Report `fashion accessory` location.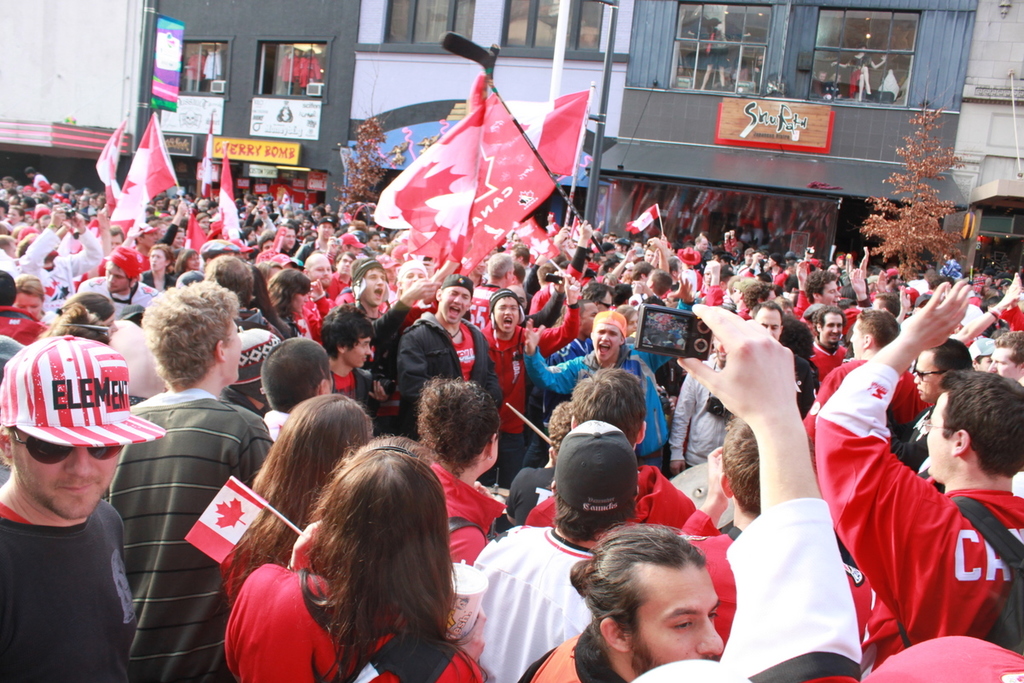
Report: [1, 335, 165, 446].
